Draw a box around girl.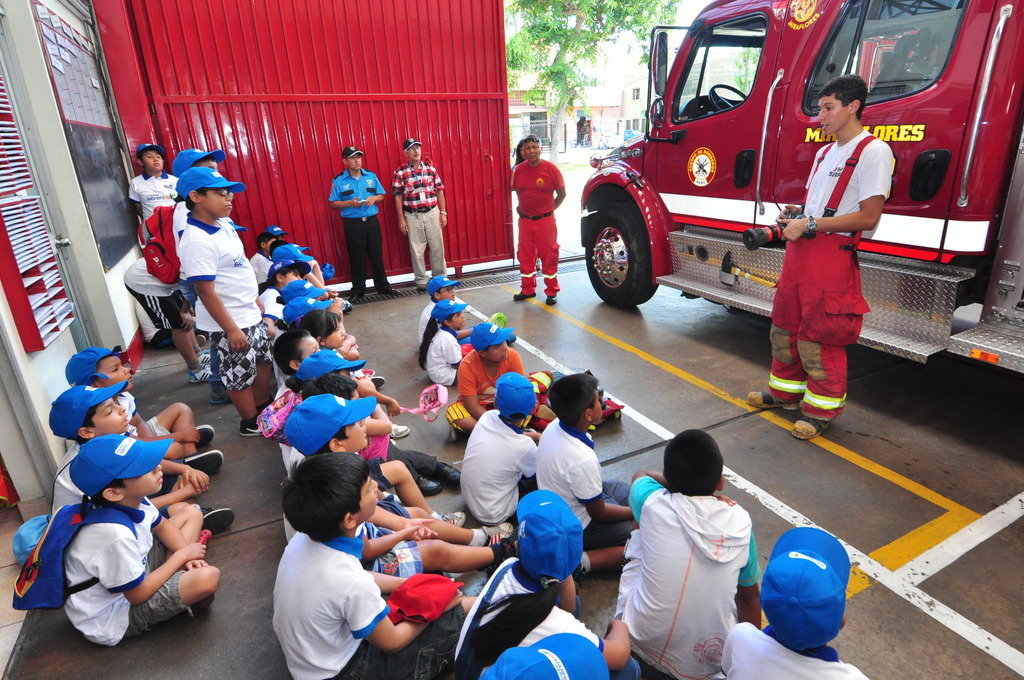
{"left": 289, "top": 310, "right": 362, "bottom": 368}.
